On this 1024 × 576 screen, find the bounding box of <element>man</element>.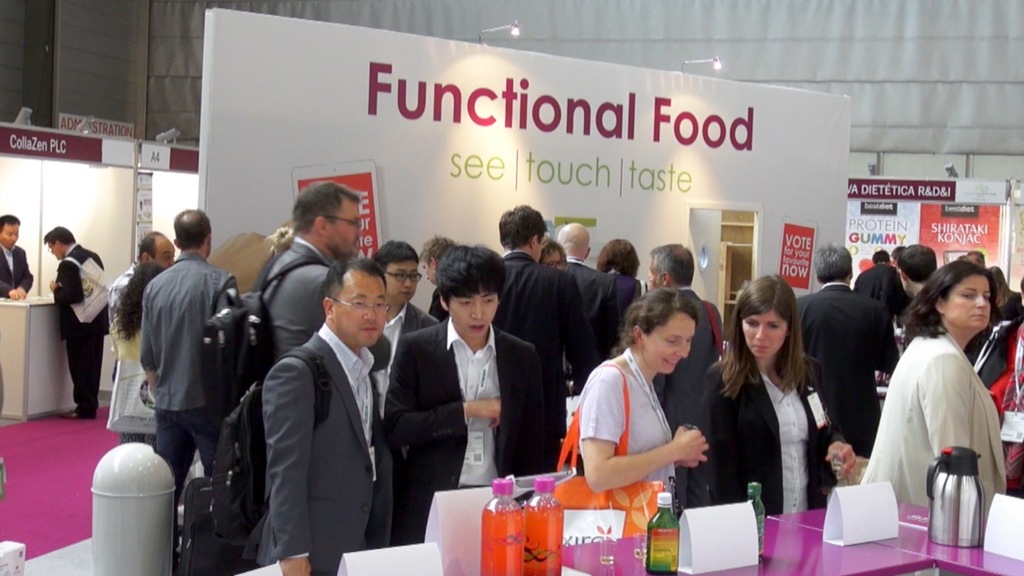
Bounding box: 789/239/890/500.
